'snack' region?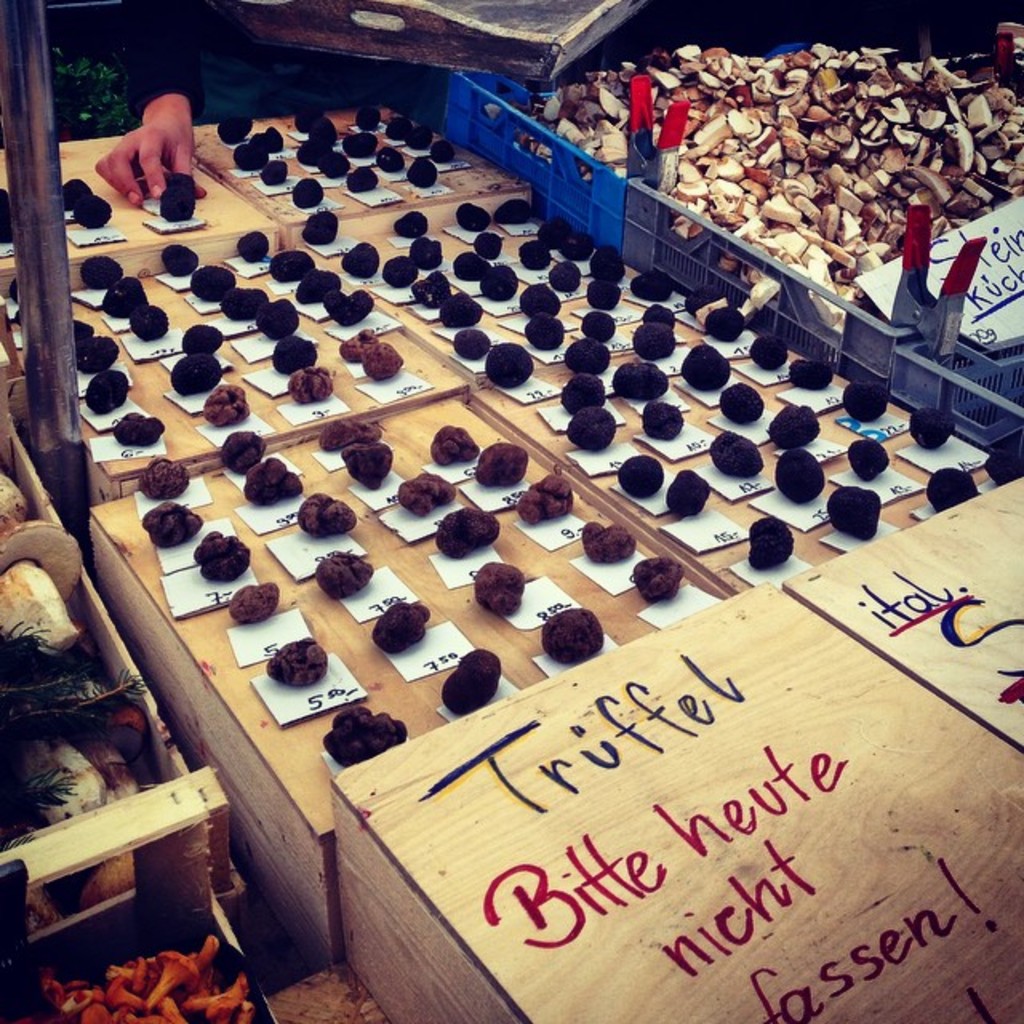
region(171, 242, 205, 280)
